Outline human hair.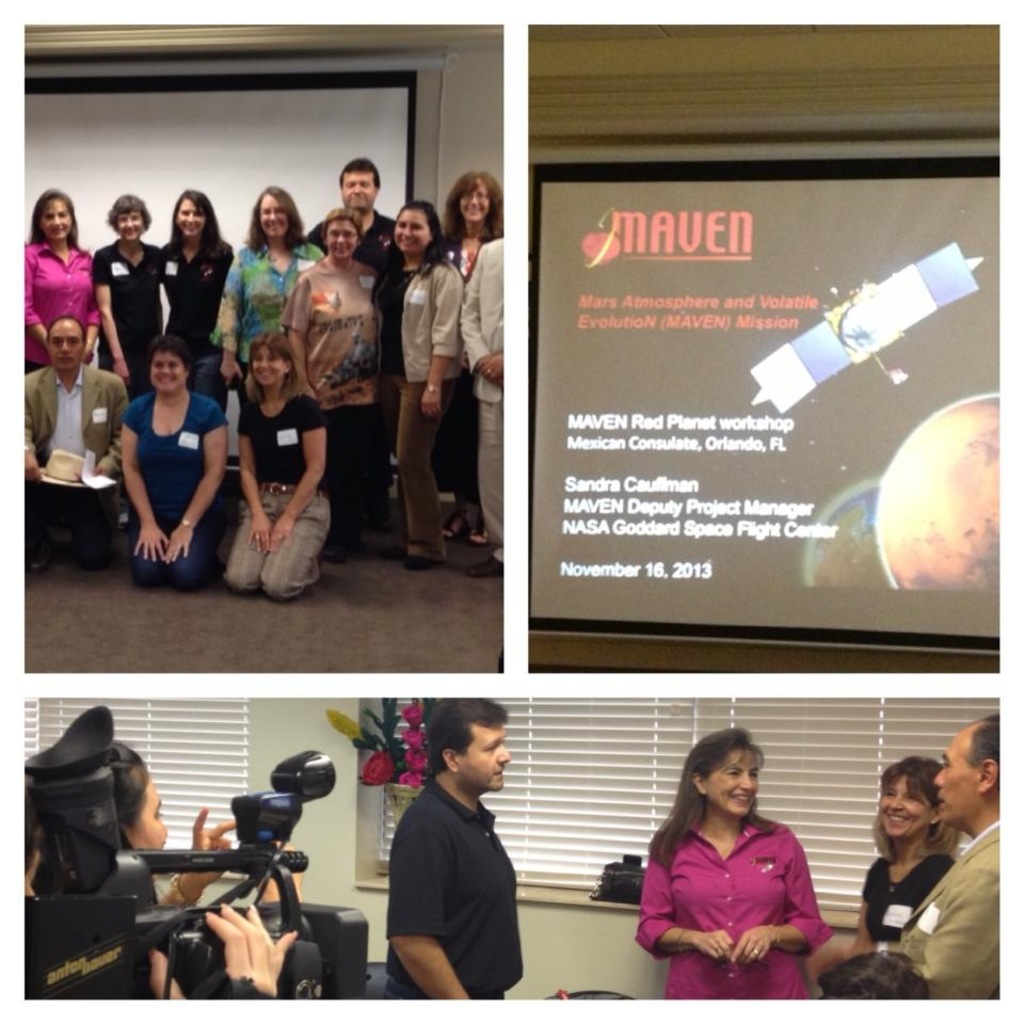
Outline: 646, 729, 763, 869.
